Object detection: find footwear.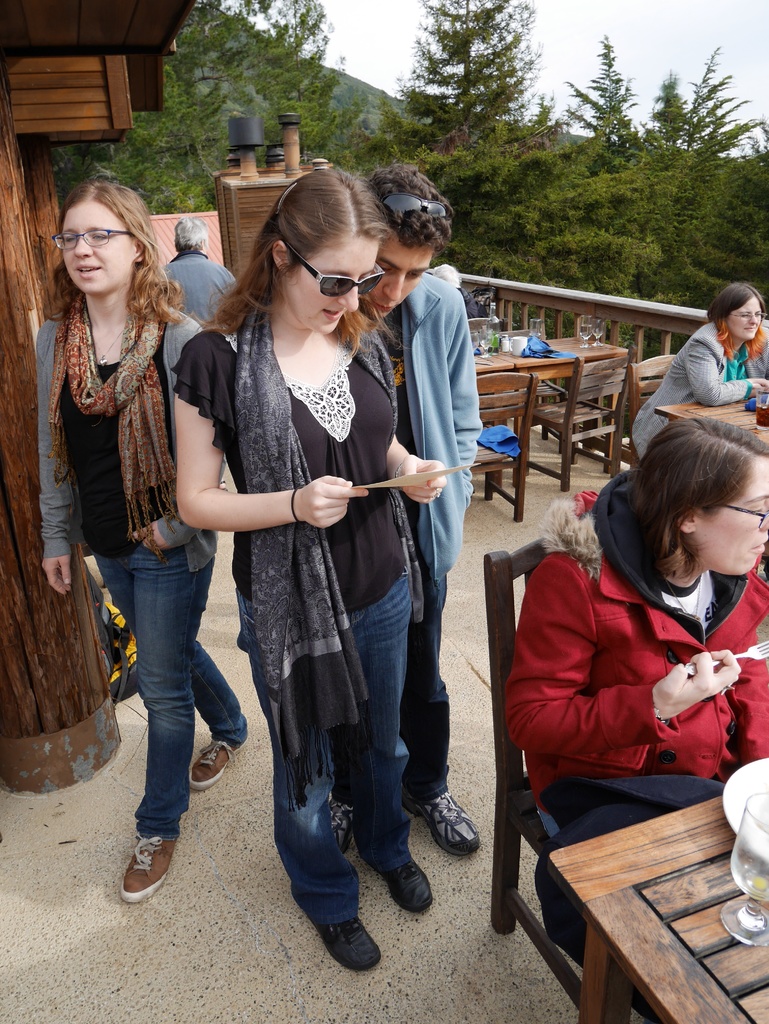
pyautogui.locateOnScreen(380, 858, 433, 915).
